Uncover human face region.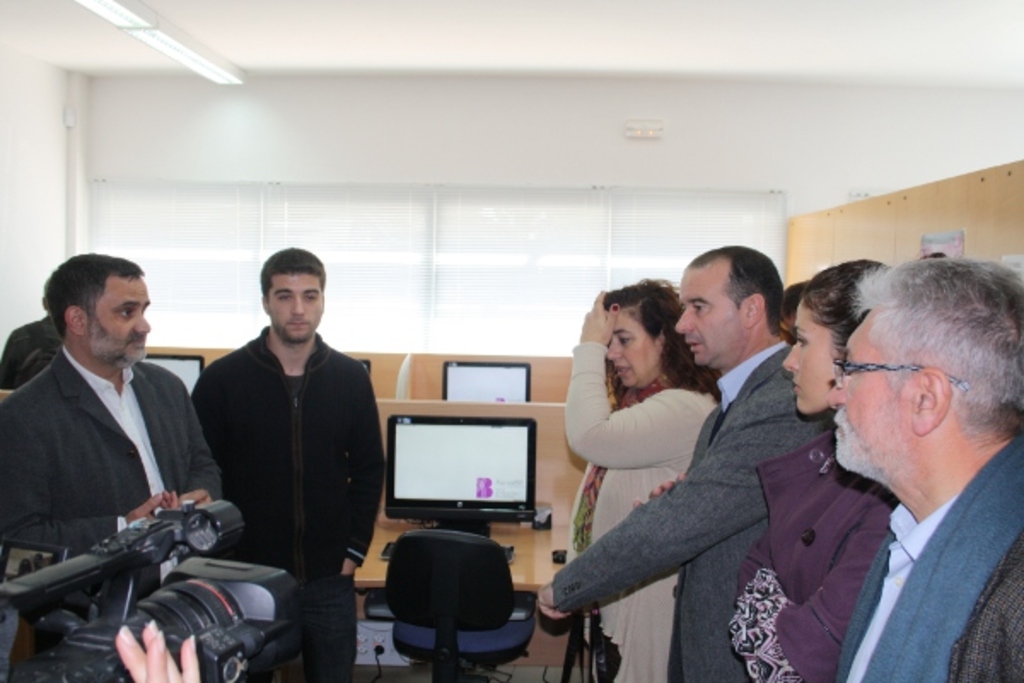
Uncovered: bbox(674, 270, 746, 364).
